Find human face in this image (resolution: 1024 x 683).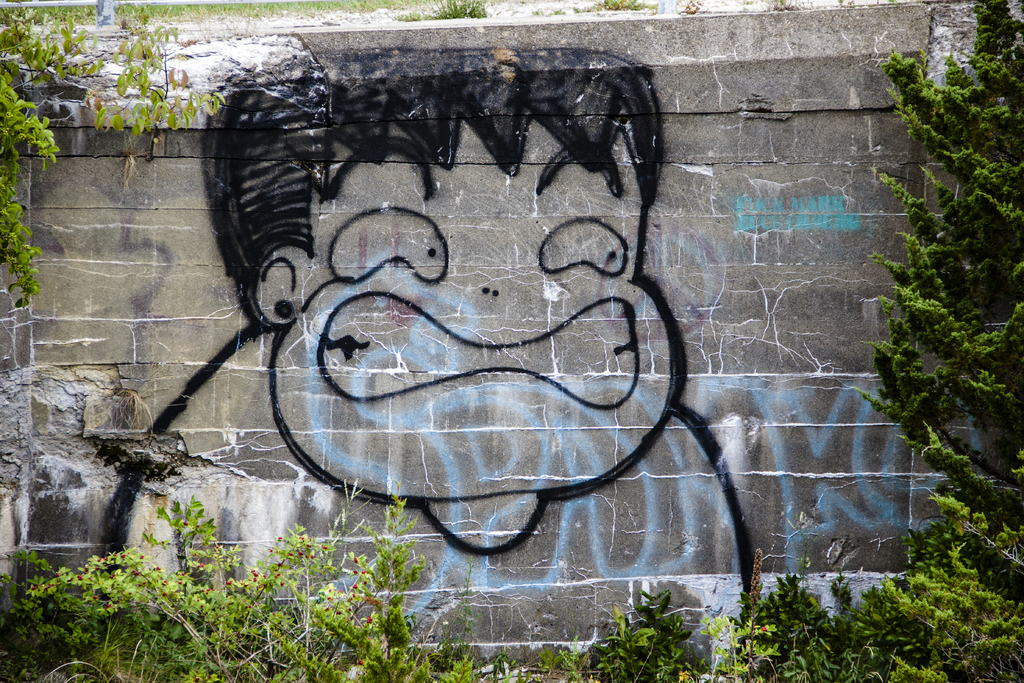
<box>268,120,682,496</box>.
